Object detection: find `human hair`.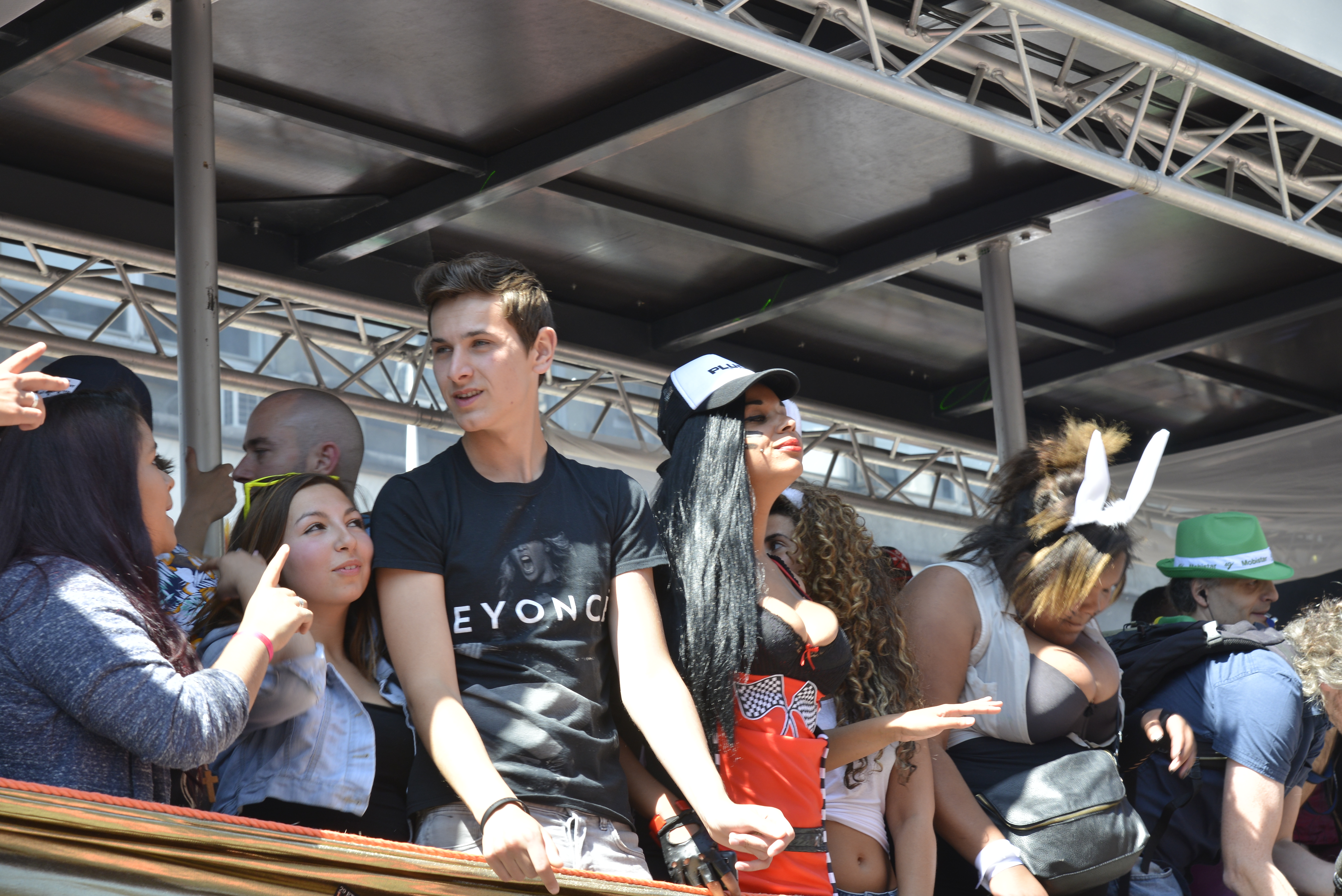
select_region(172, 109, 178, 117).
